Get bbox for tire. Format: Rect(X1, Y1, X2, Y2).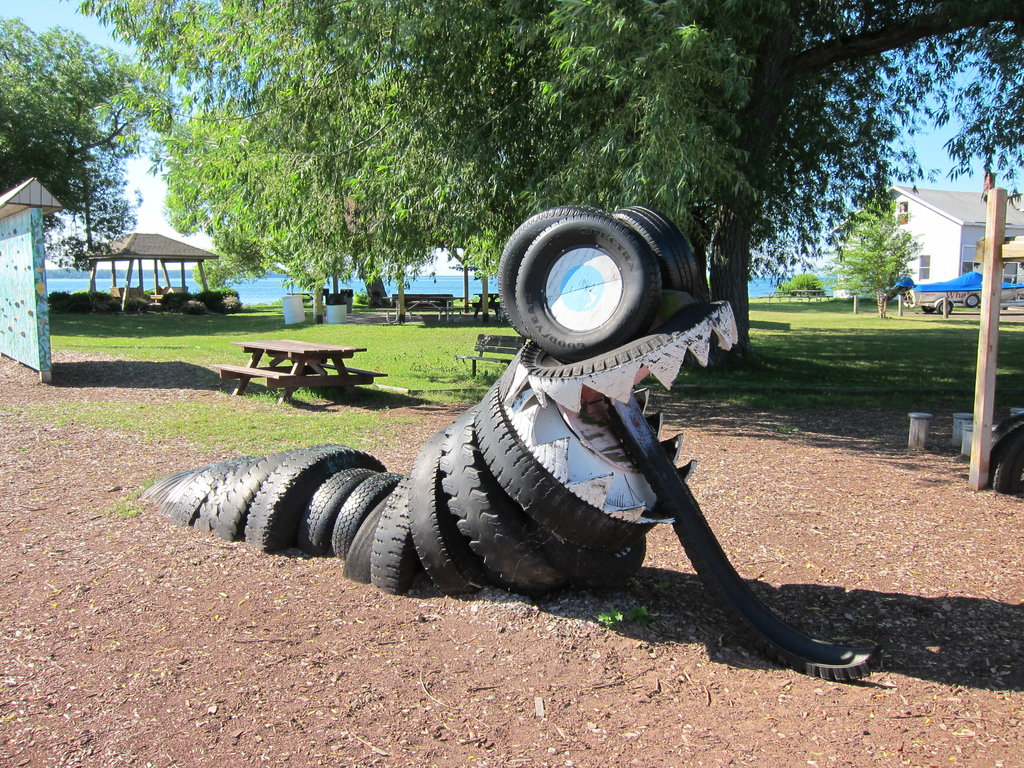
Rect(963, 291, 980, 307).
